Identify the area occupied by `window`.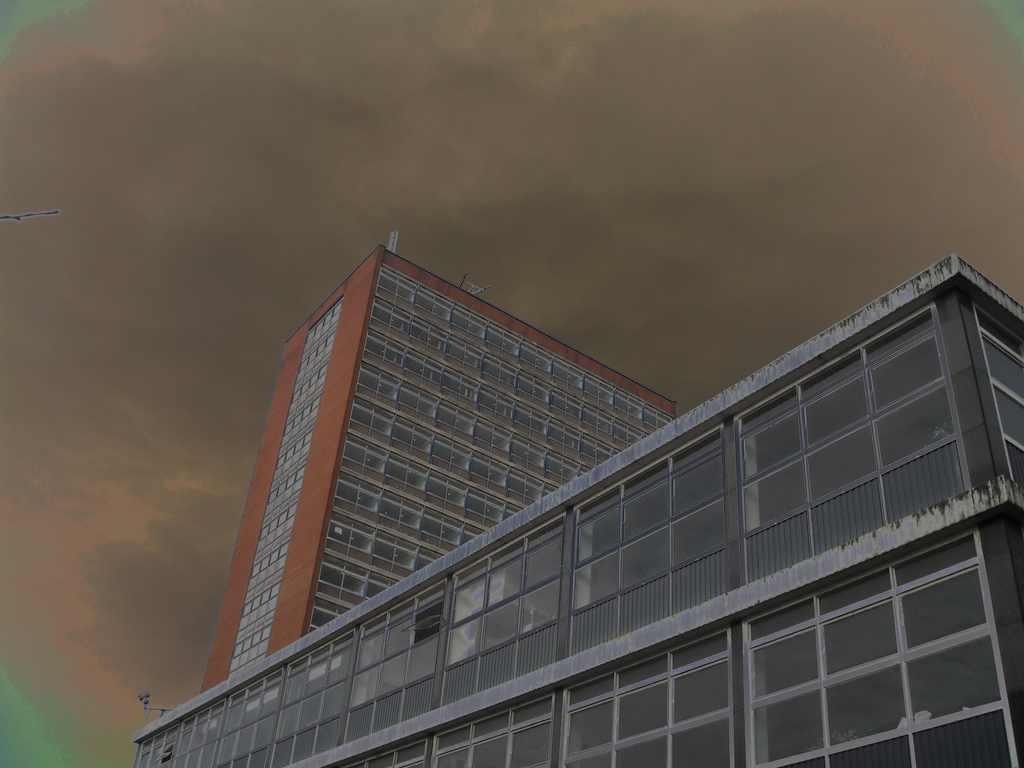
Area: 744/526/1022/767.
